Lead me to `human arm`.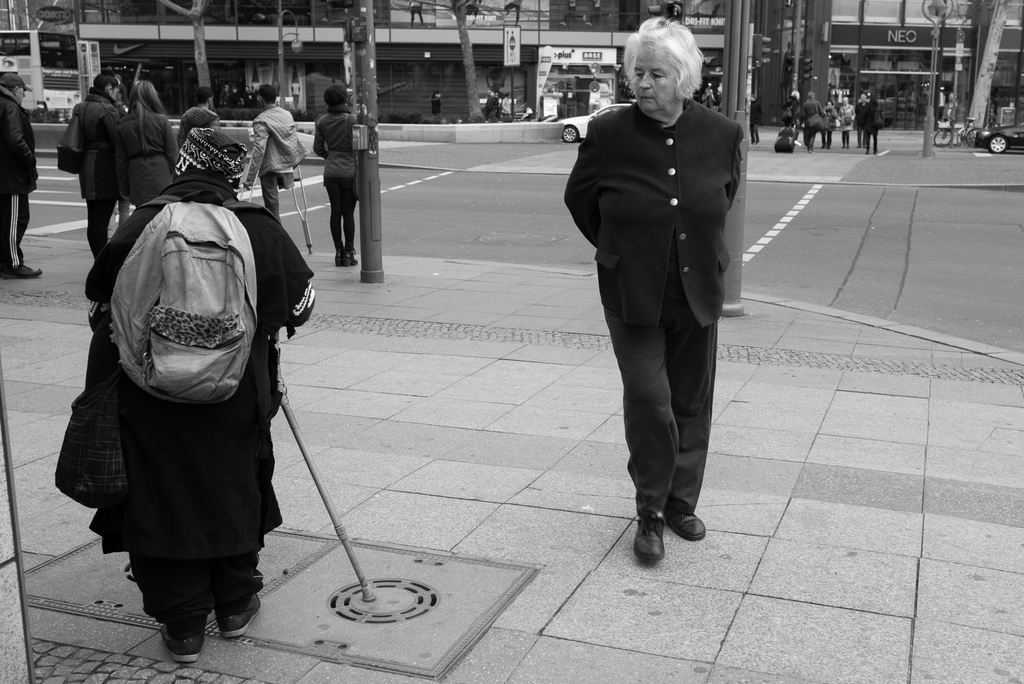
Lead to (left=99, top=108, right=130, bottom=168).
